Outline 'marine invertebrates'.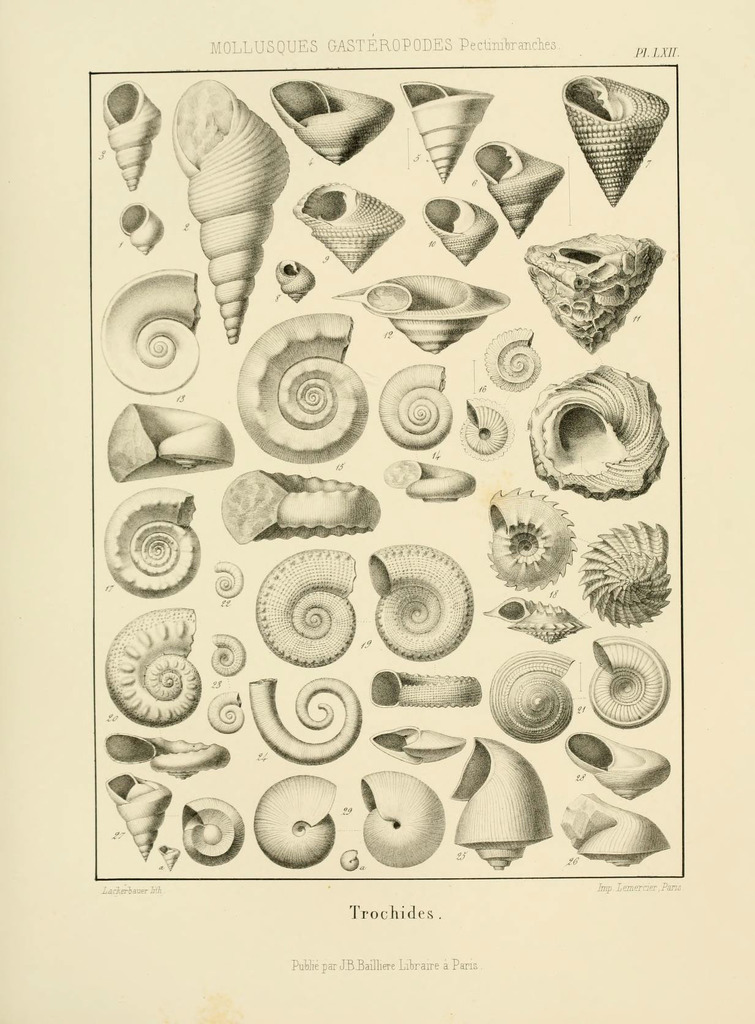
Outline: region(106, 767, 172, 867).
